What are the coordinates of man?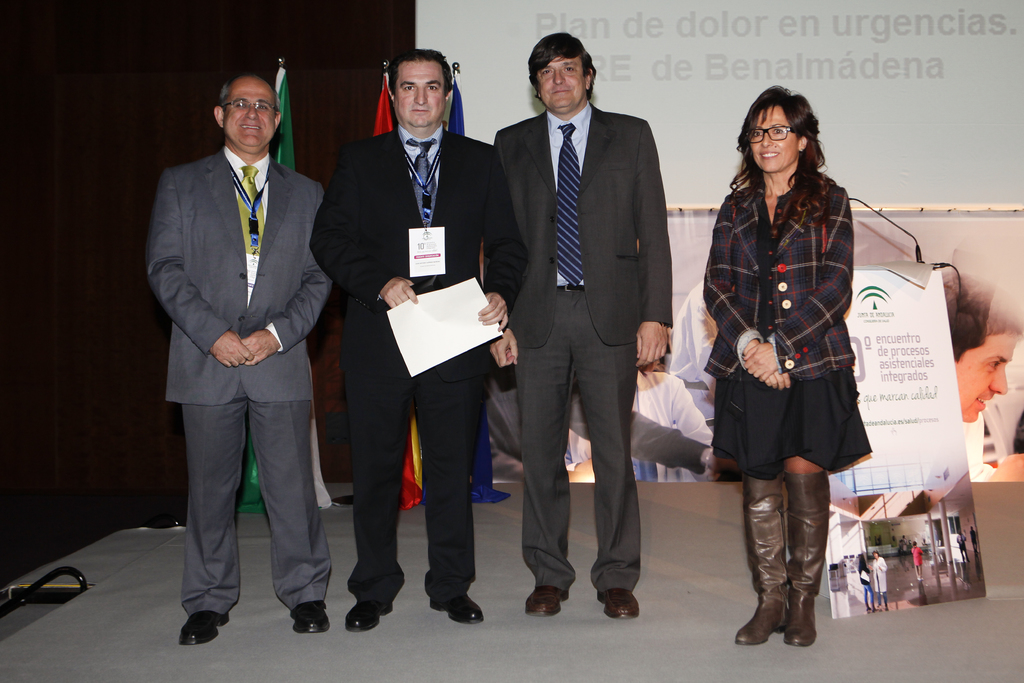
[313,51,527,634].
